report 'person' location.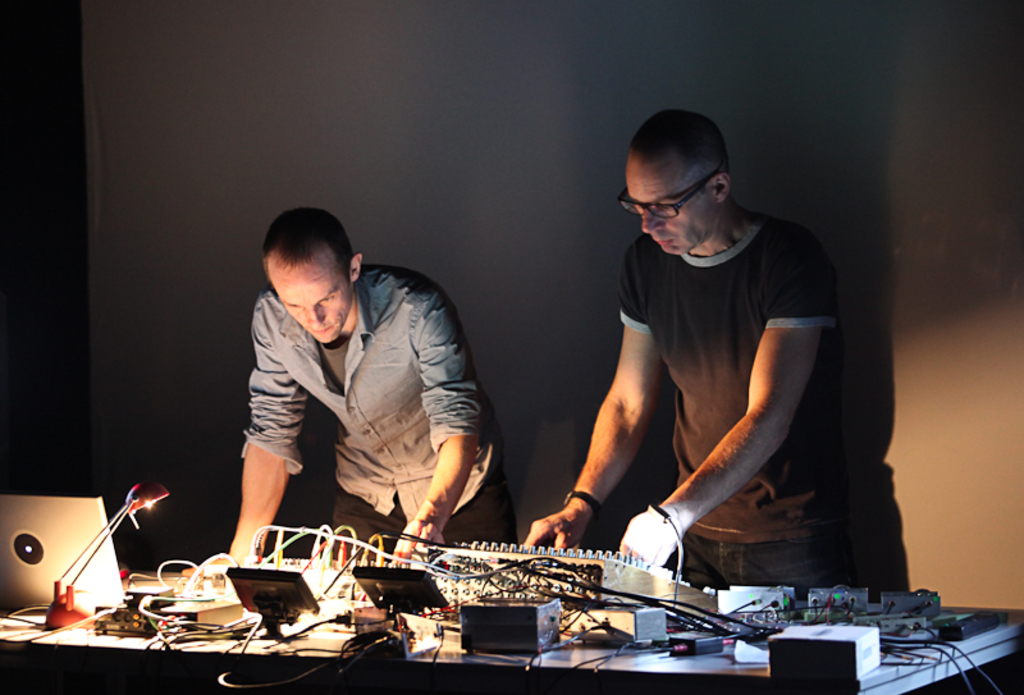
Report: Rect(547, 100, 869, 627).
